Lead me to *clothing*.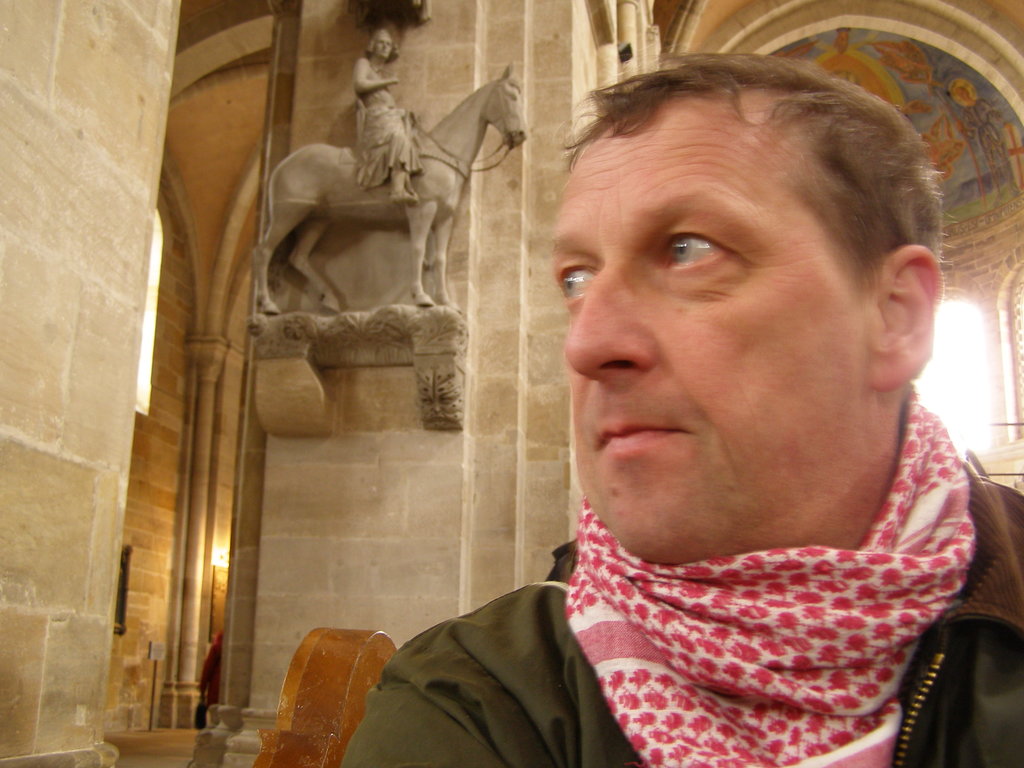
Lead to <region>375, 285, 1012, 767</region>.
